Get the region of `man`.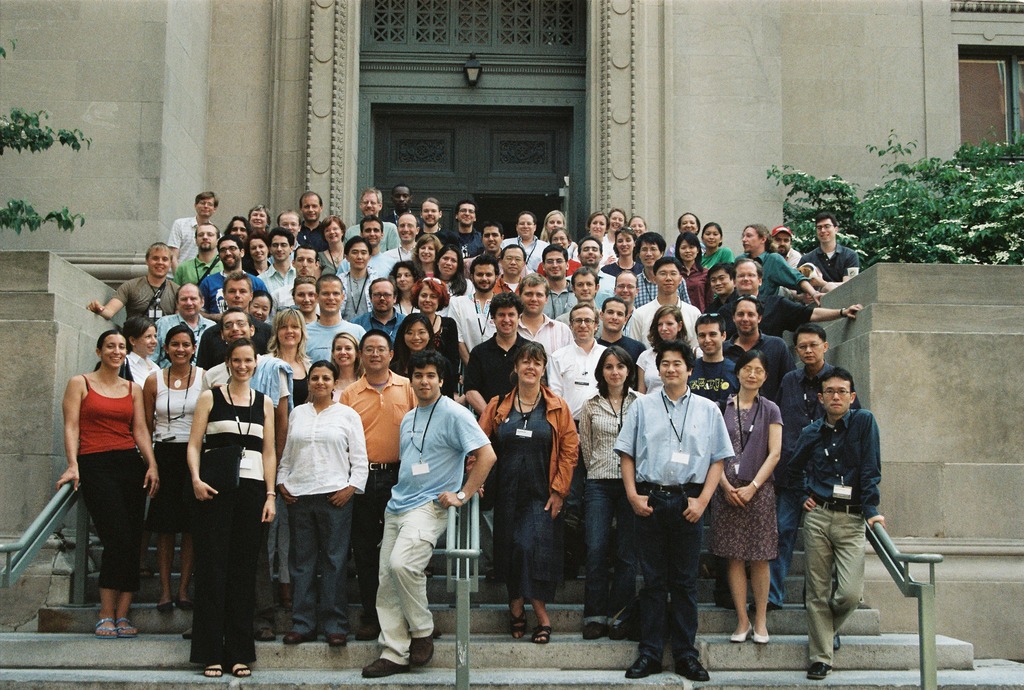
box=[686, 316, 740, 419].
